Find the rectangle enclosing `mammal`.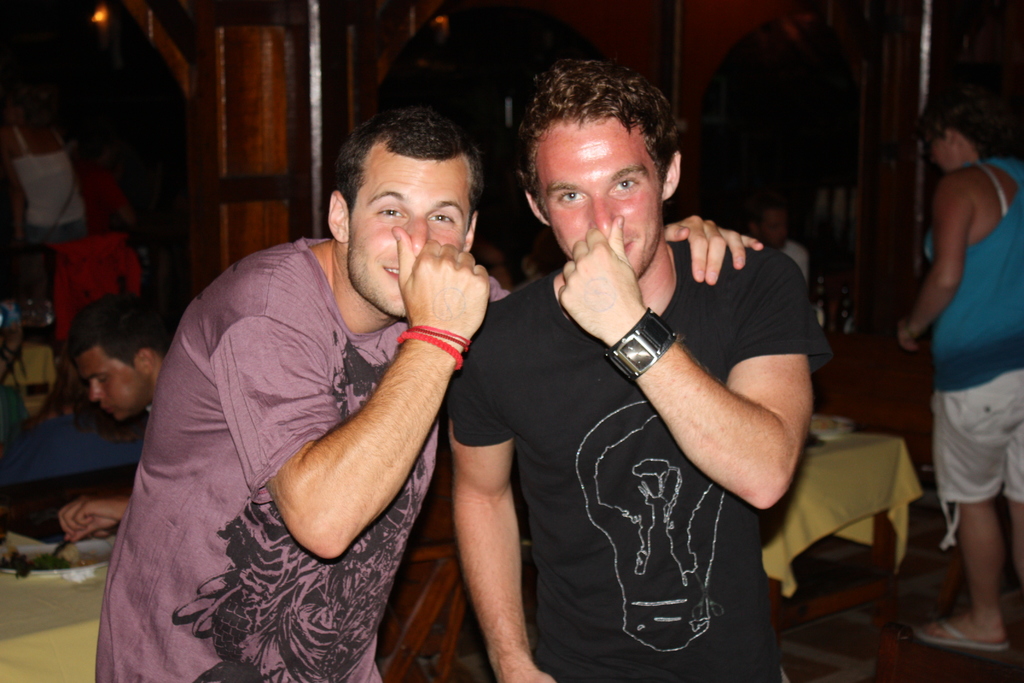
x1=57 y1=295 x2=184 y2=539.
